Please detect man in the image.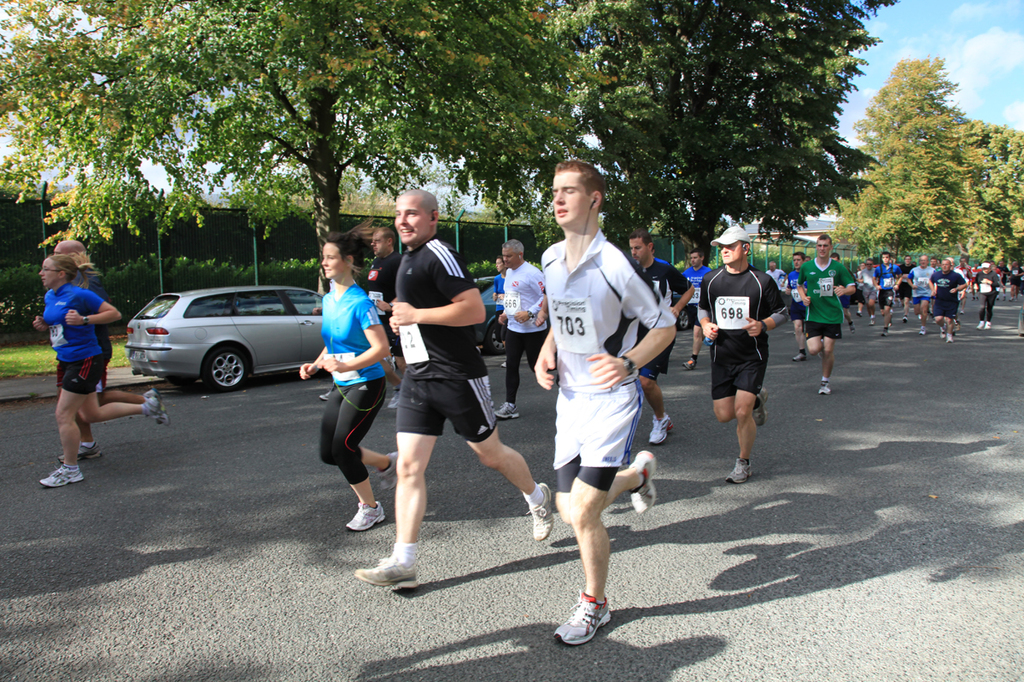
352 225 400 412.
